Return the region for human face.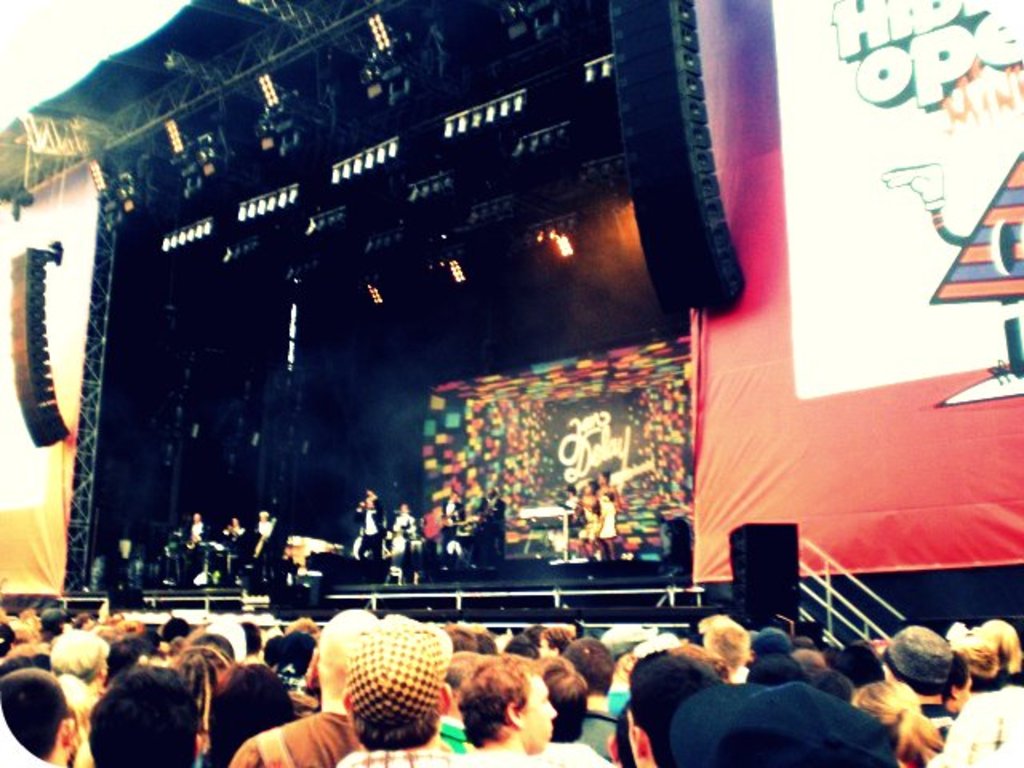
x1=518 y1=677 x2=555 y2=758.
